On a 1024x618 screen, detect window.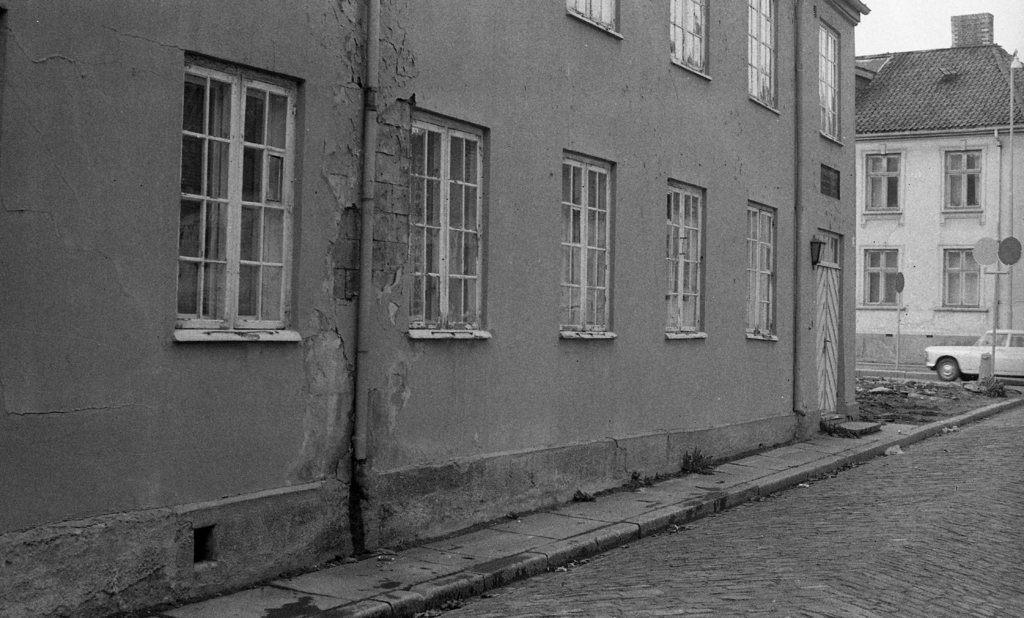
pyautogui.locateOnScreen(740, 202, 778, 346).
